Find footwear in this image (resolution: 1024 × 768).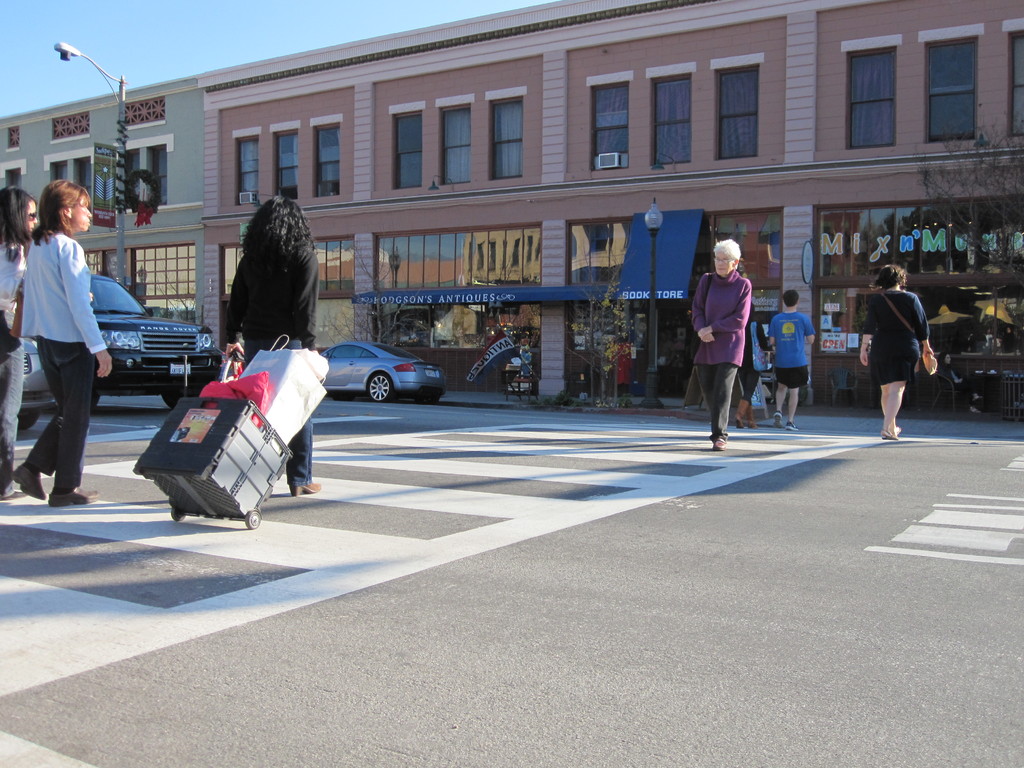
10/464/47/499.
